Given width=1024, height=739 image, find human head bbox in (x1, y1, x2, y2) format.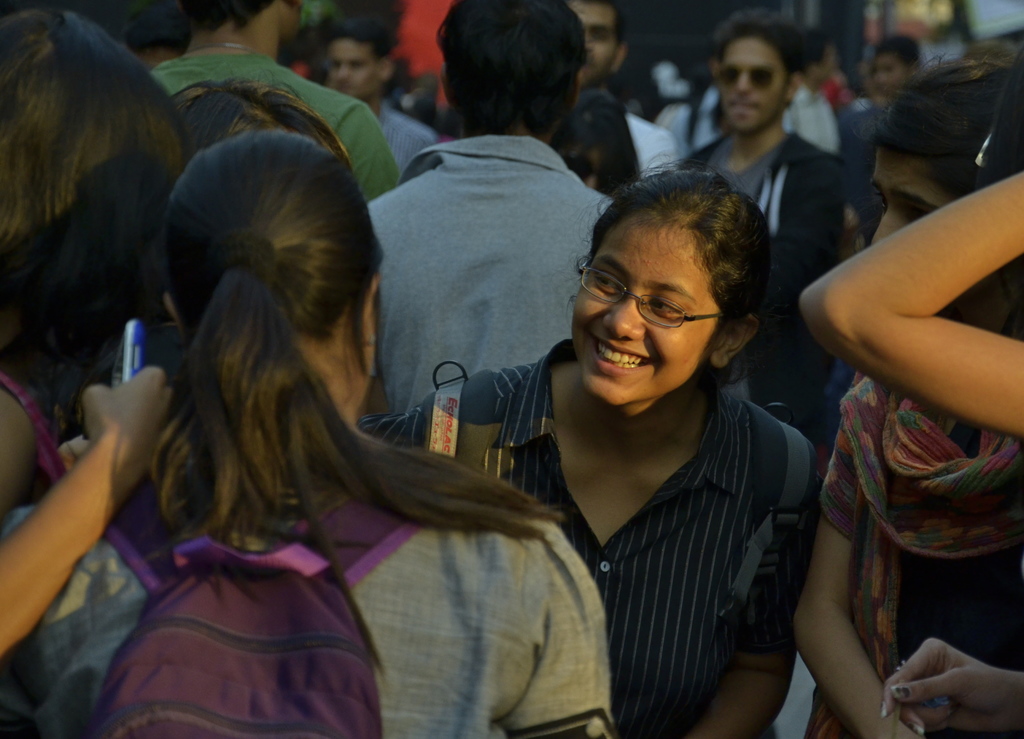
(570, 0, 630, 87).
